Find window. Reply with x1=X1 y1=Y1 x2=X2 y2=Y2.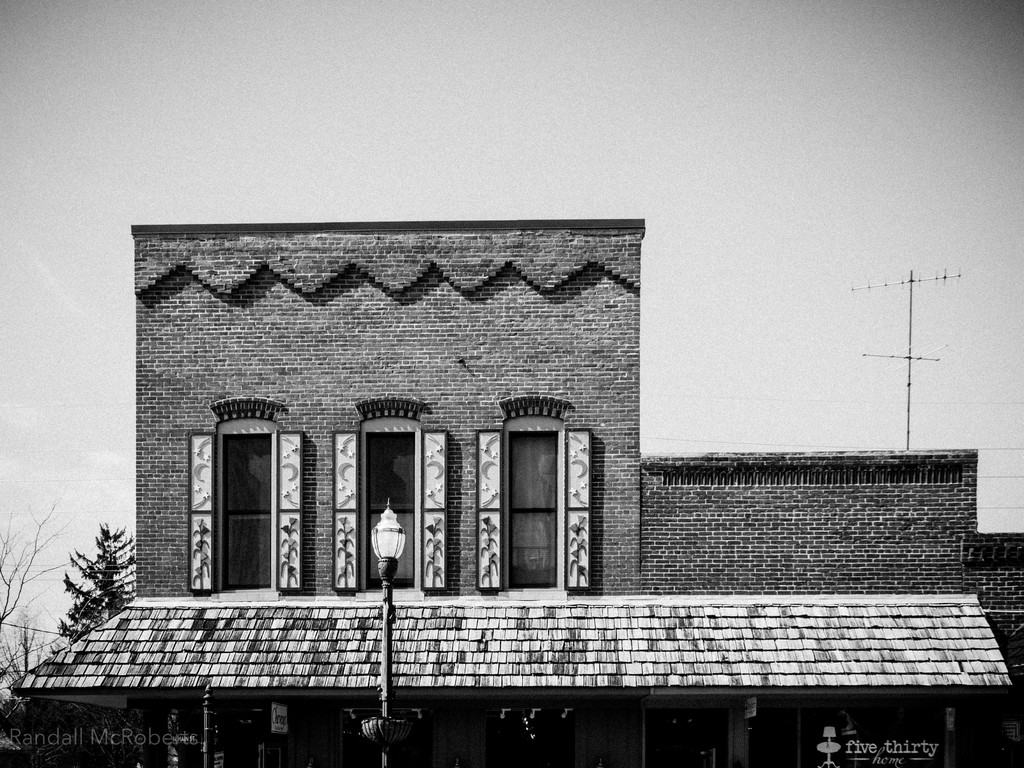
x1=221 y1=433 x2=275 y2=588.
